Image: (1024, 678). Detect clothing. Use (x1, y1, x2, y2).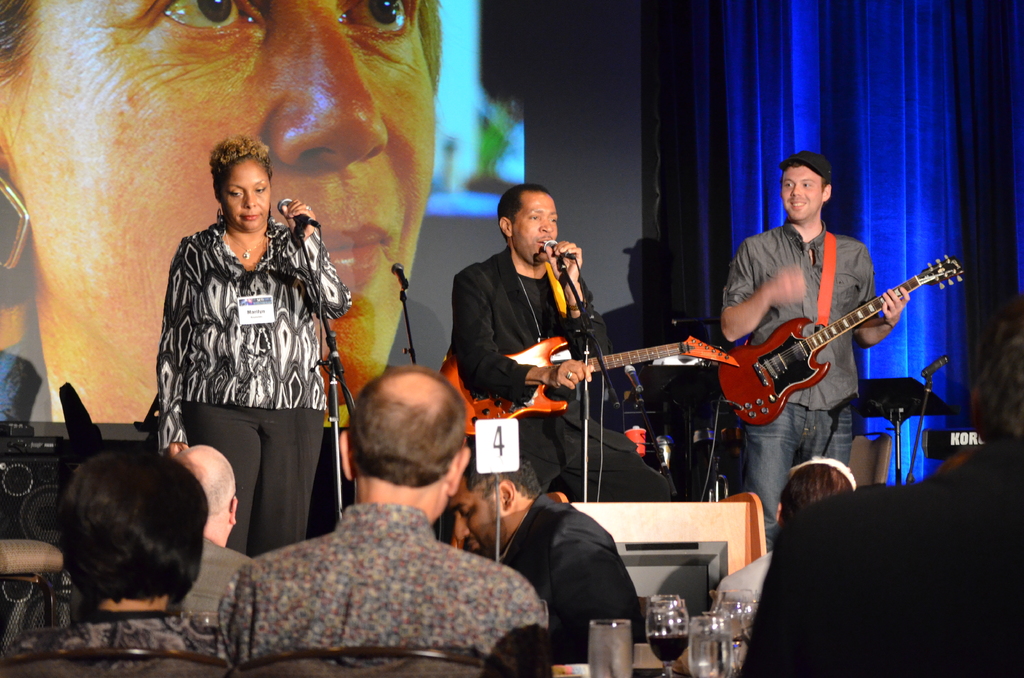
(724, 234, 884, 400).
